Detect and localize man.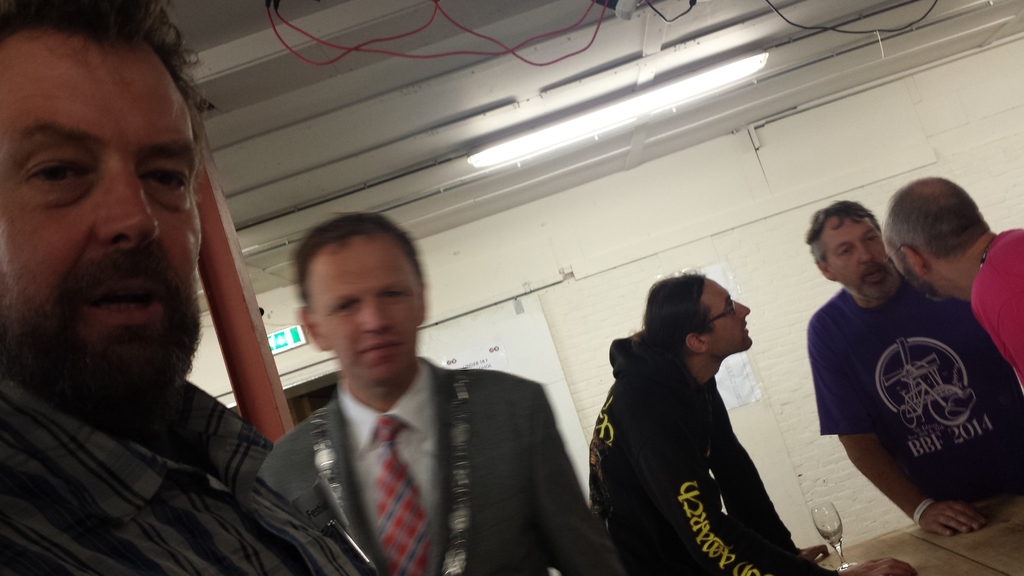
Localized at 884, 167, 1023, 400.
